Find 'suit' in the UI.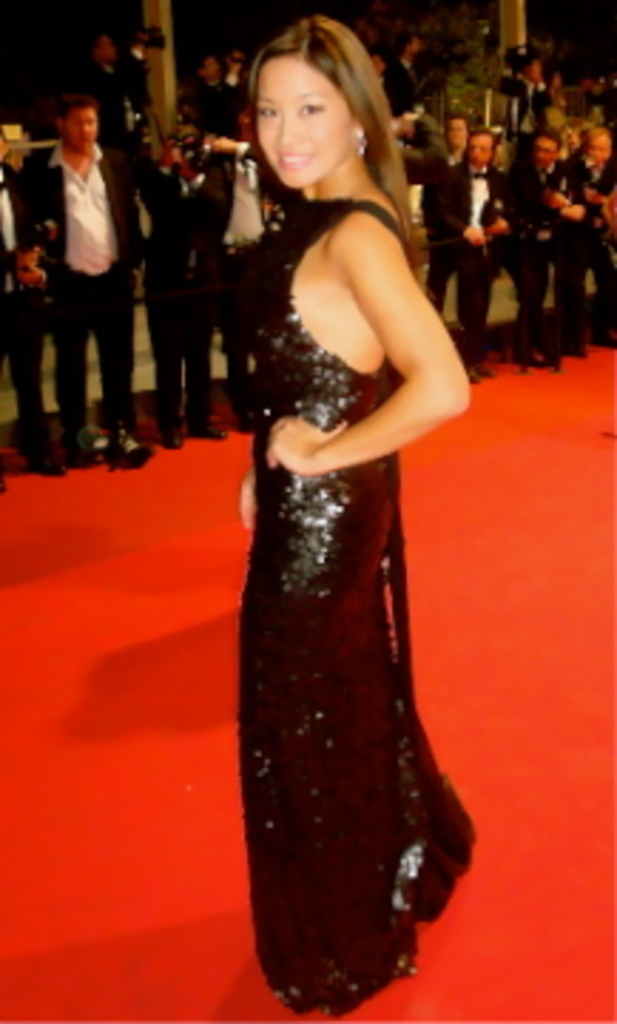
UI element at {"left": 139, "top": 159, "right": 225, "bottom": 421}.
